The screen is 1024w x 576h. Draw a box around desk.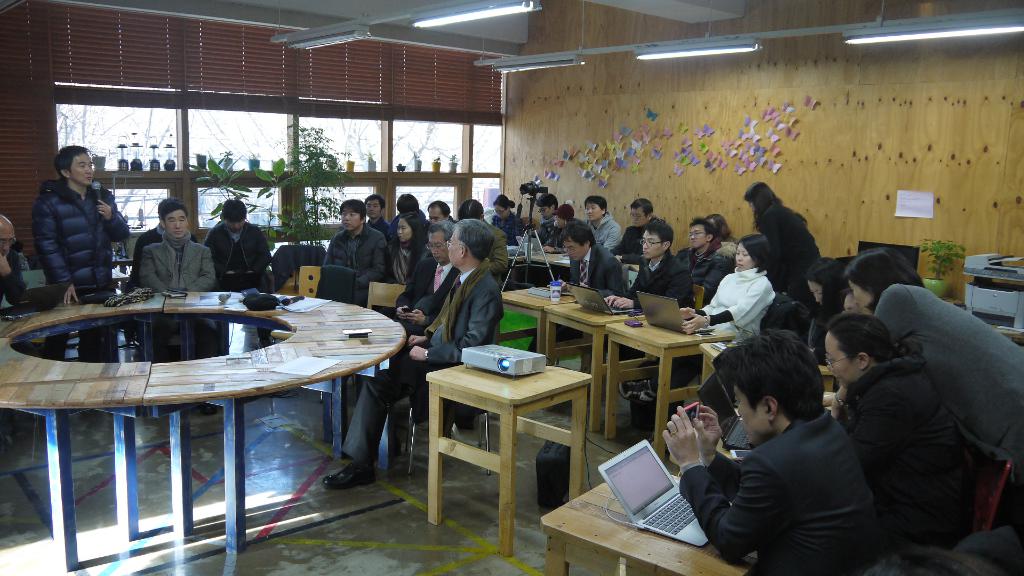
box=[534, 468, 762, 575].
